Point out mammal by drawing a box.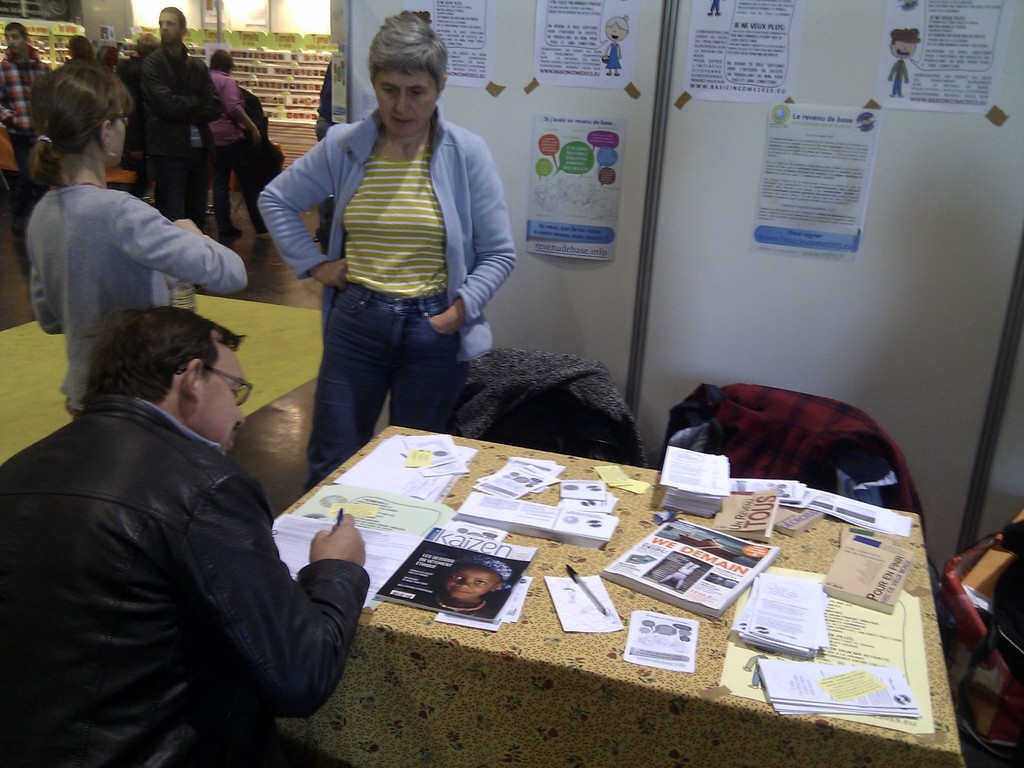
x1=138 y1=3 x2=228 y2=232.
